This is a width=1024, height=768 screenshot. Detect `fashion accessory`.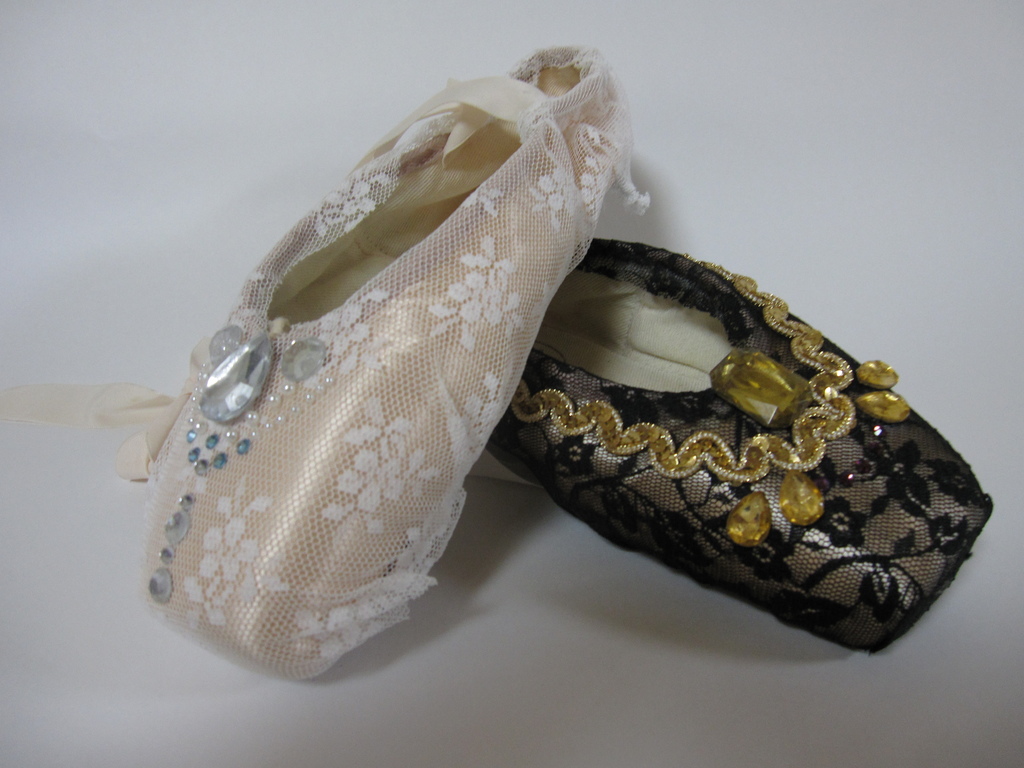
(left=18, top=53, right=659, bottom=684).
